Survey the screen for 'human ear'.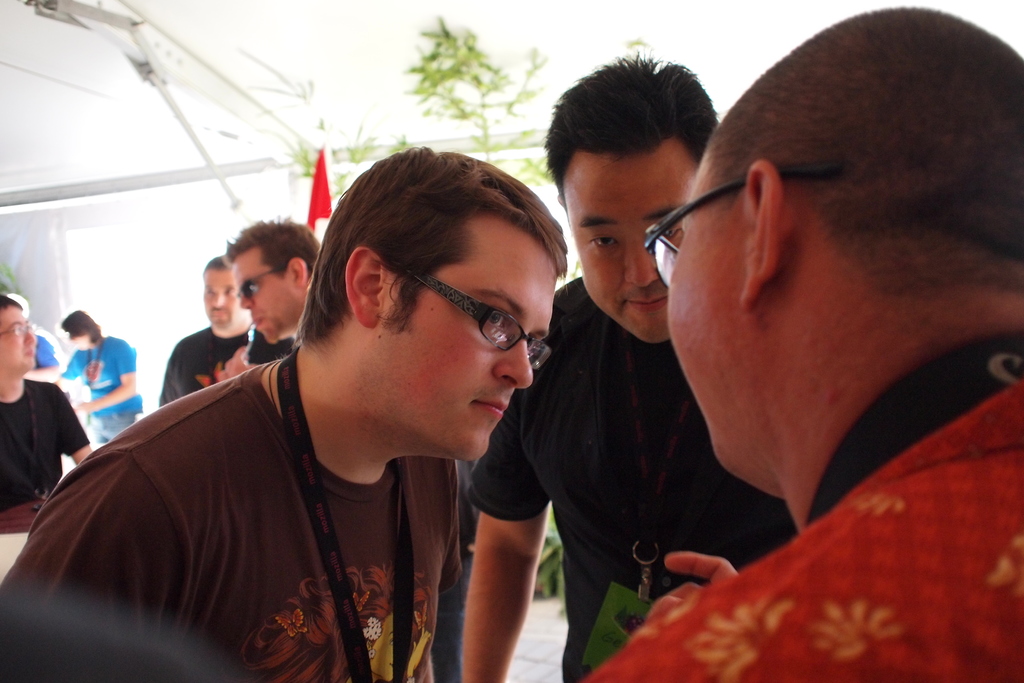
Survey found: x1=346 y1=246 x2=386 y2=325.
